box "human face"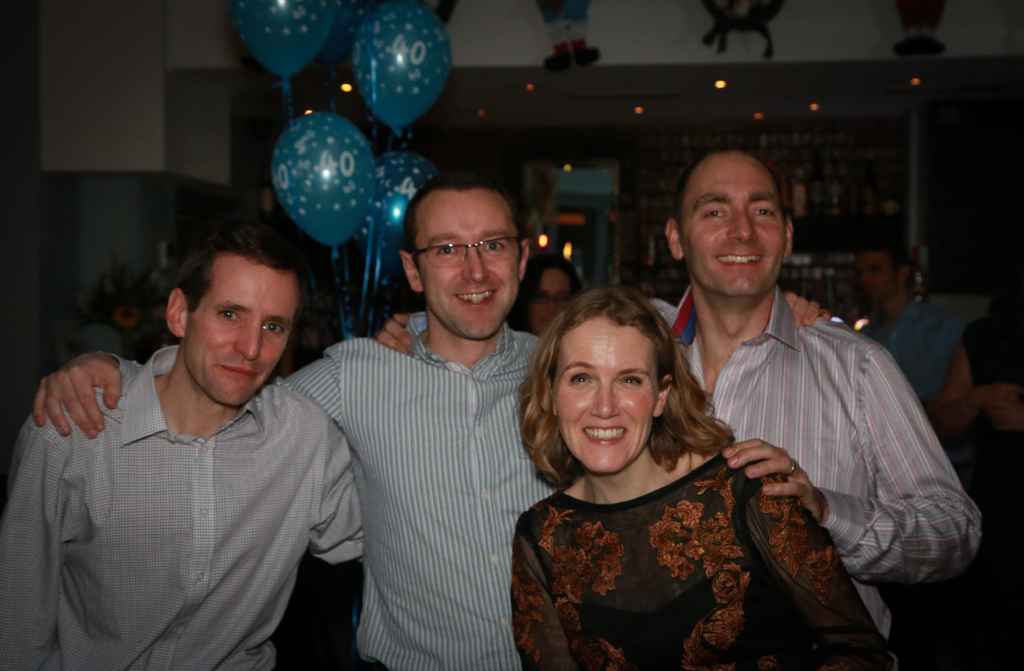
(183, 269, 293, 402)
